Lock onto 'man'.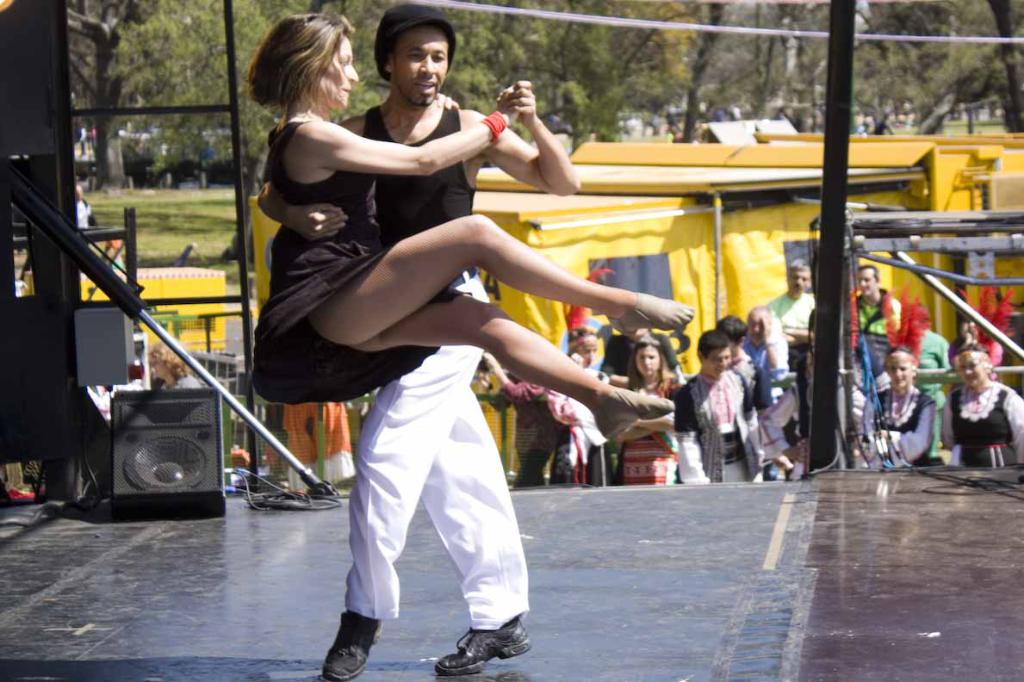
Locked: <box>909,312,953,476</box>.
